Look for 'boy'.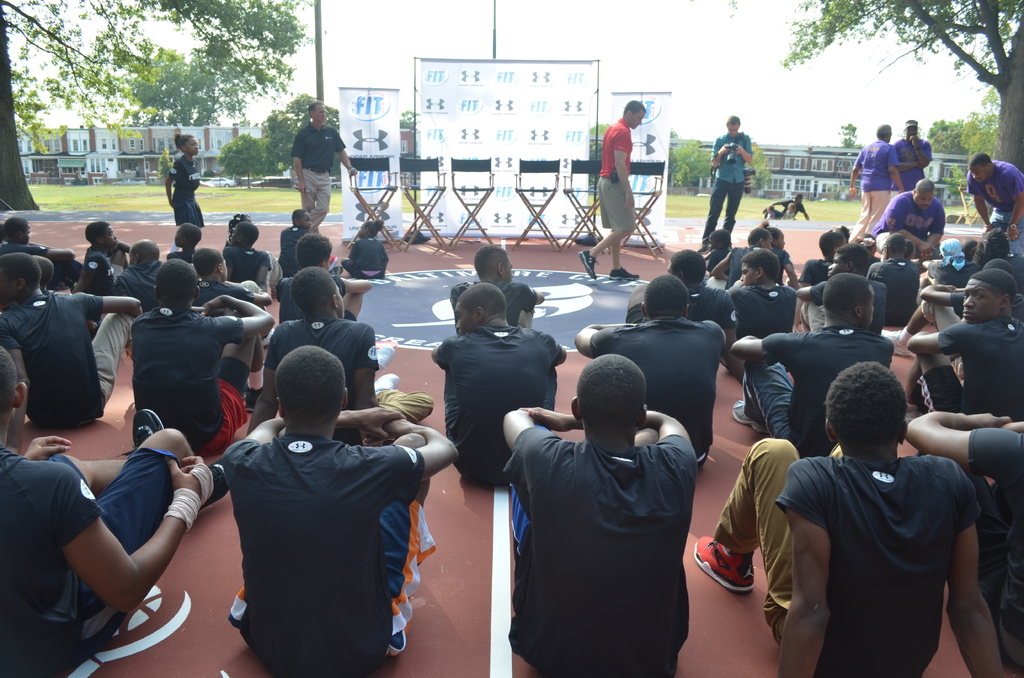
Found: 246 264 435 446.
